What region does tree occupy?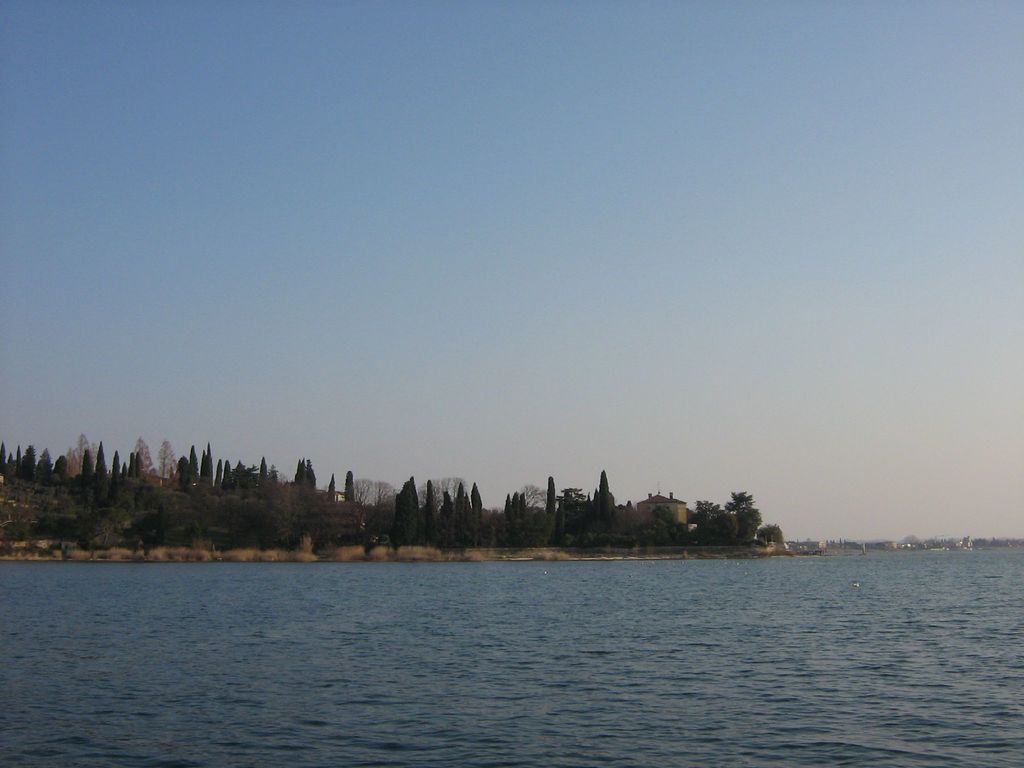
<region>545, 476, 556, 515</region>.
